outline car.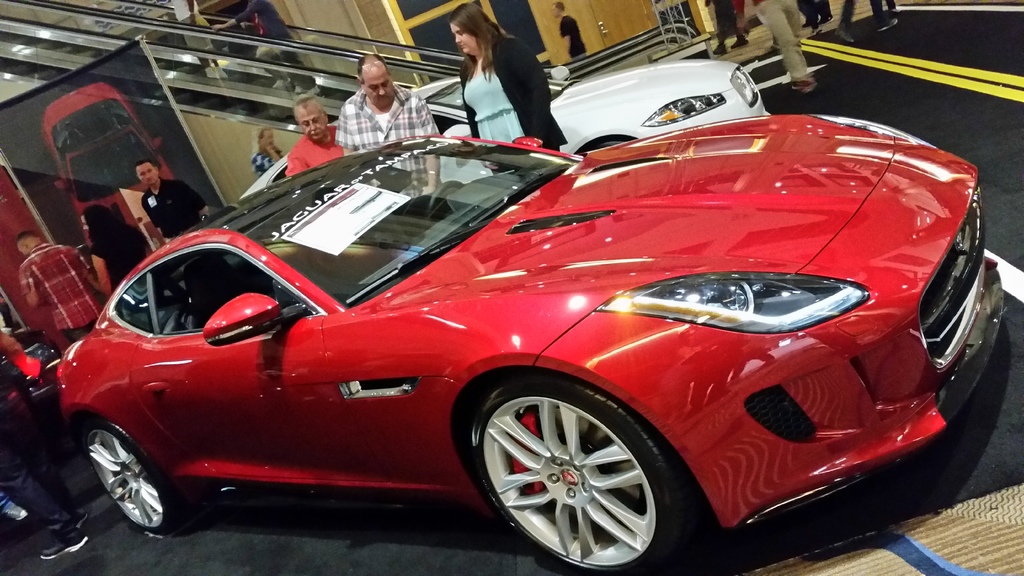
Outline: l=237, t=56, r=770, b=196.
